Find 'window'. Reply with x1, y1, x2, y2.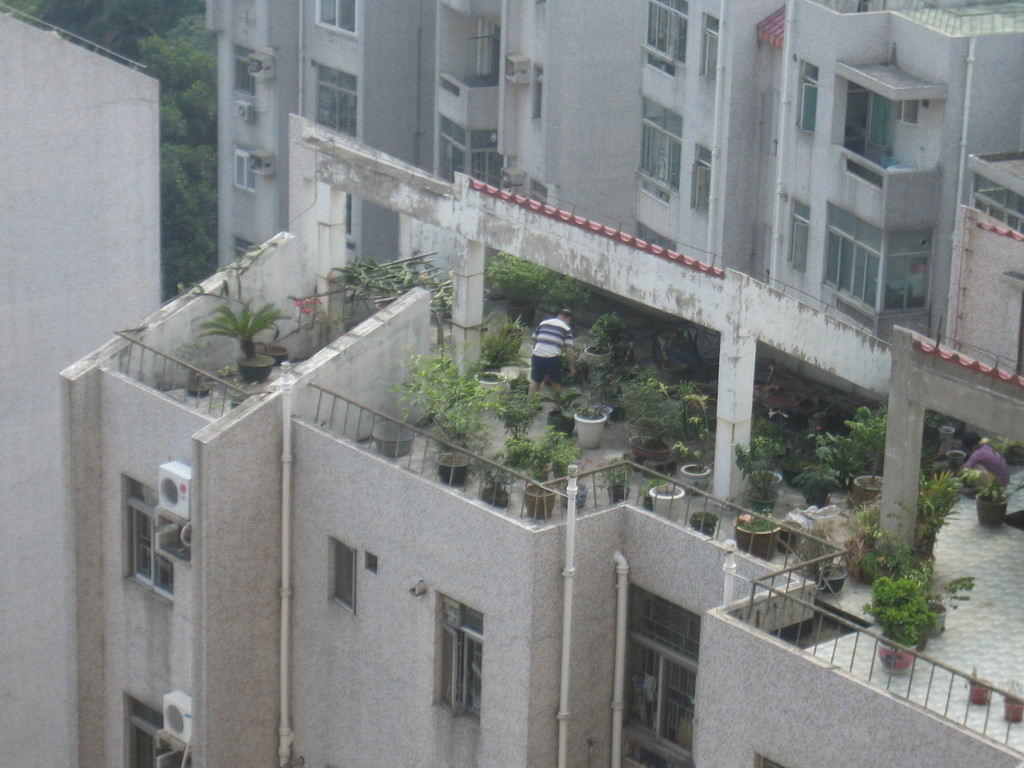
324, 536, 356, 615.
